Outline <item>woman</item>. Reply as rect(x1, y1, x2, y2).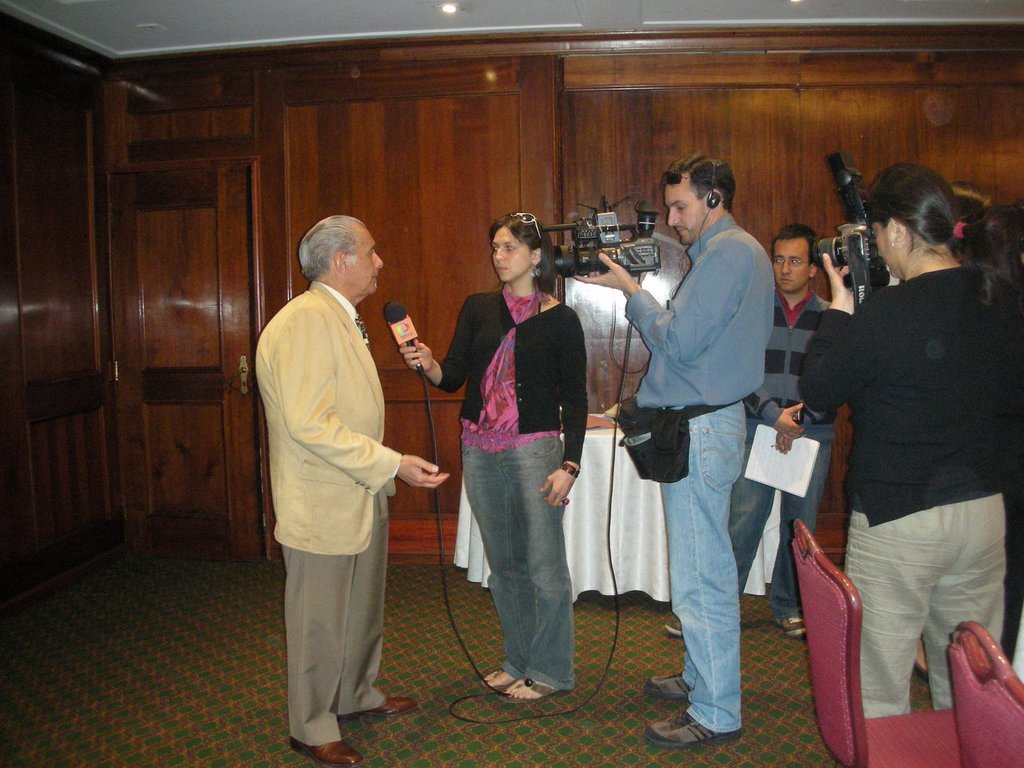
rect(797, 148, 1022, 728).
